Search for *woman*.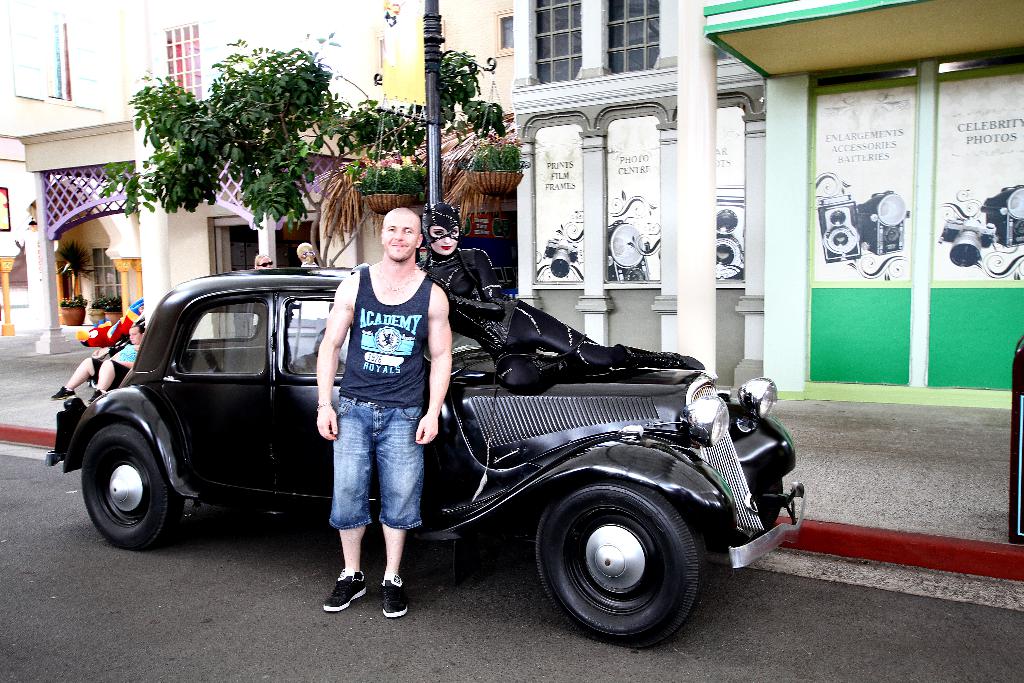
Found at BBox(50, 322, 143, 406).
